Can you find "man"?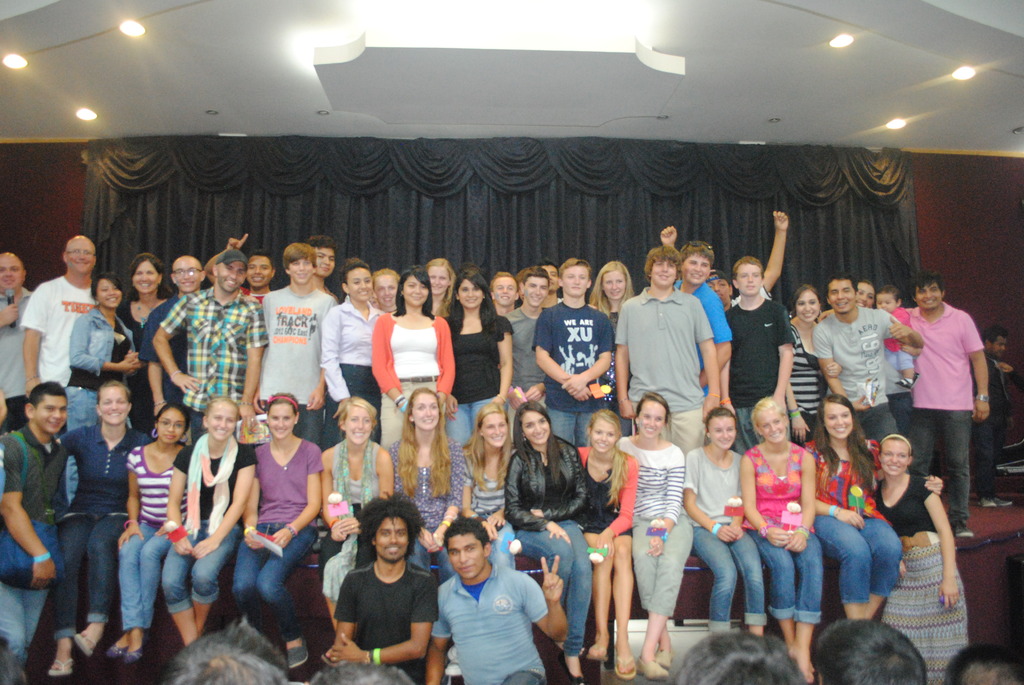
Yes, bounding box: {"x1": 509, "y1": 265, "x2": 547, "y2": 439}.
